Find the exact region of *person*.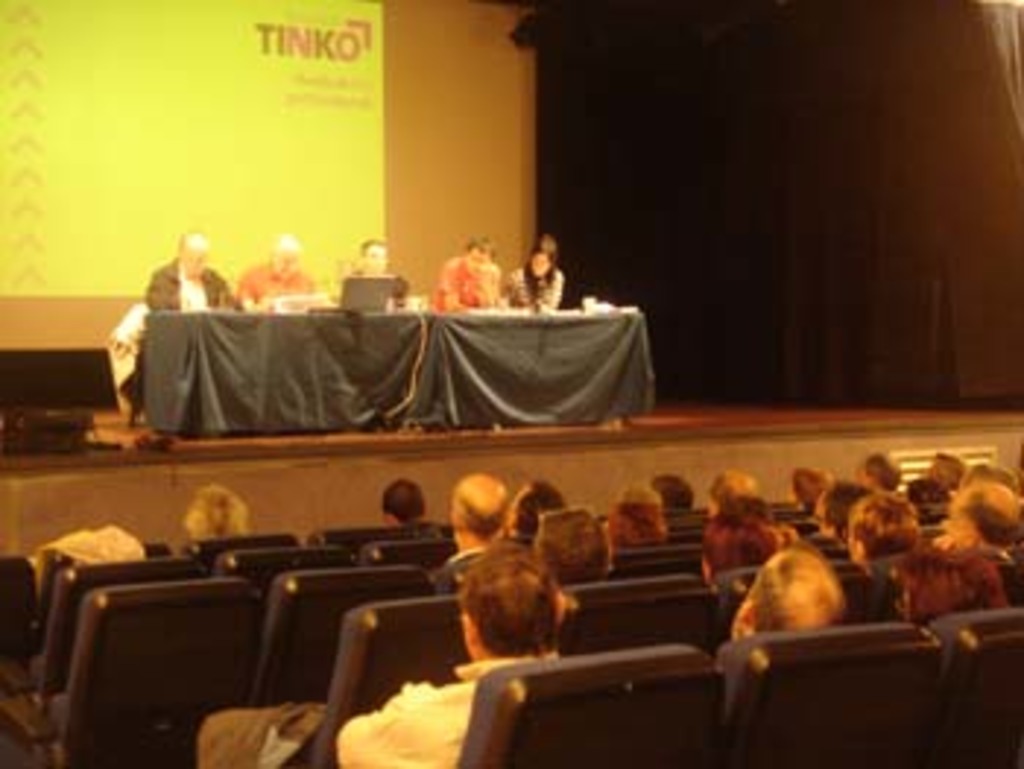
Exact region: crop(374, 474, 427, 526).
